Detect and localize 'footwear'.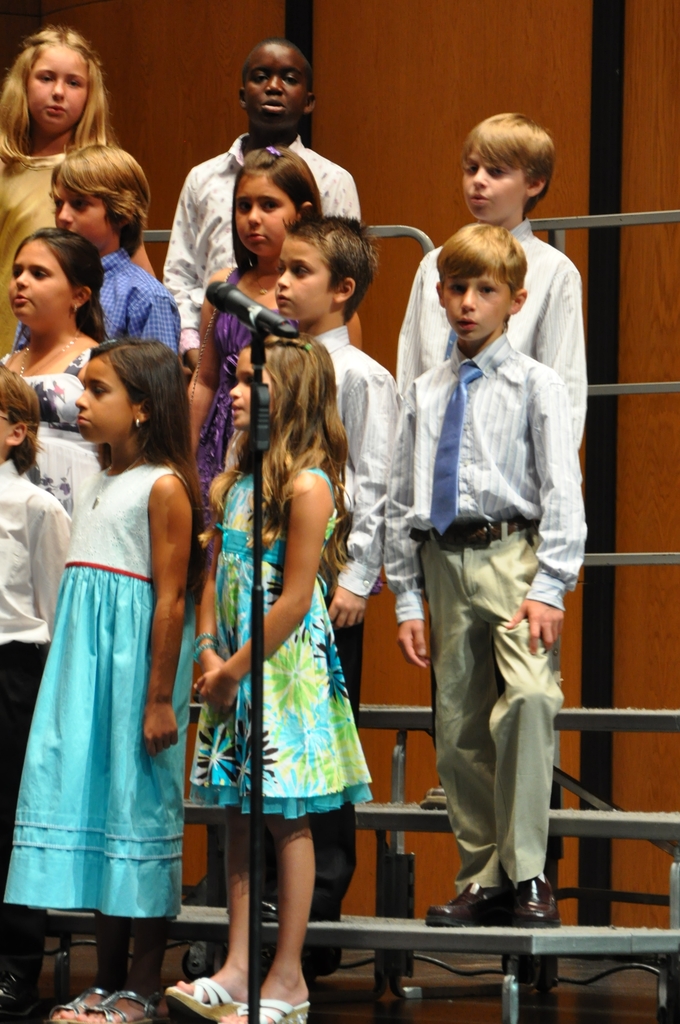
Localized at 160 974 243 1021.
